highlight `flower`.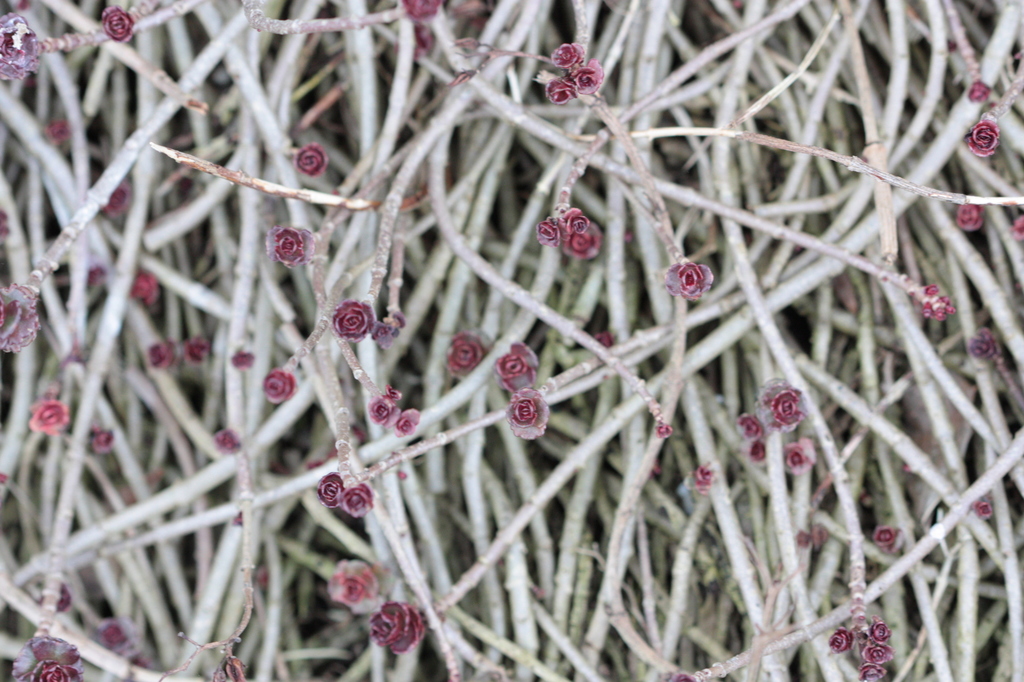
Highlighted region: pyautogui.locateOnScreen(10, 636, 84, 681).
